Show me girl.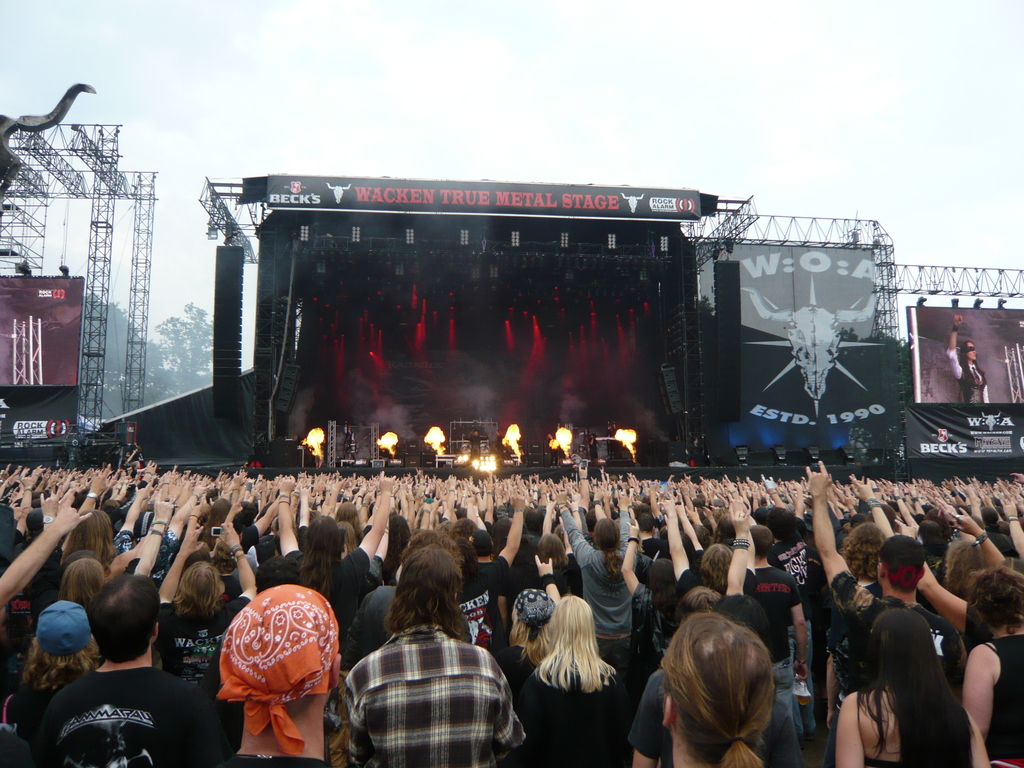
girl is here: box(35, 490, 175, 629).
